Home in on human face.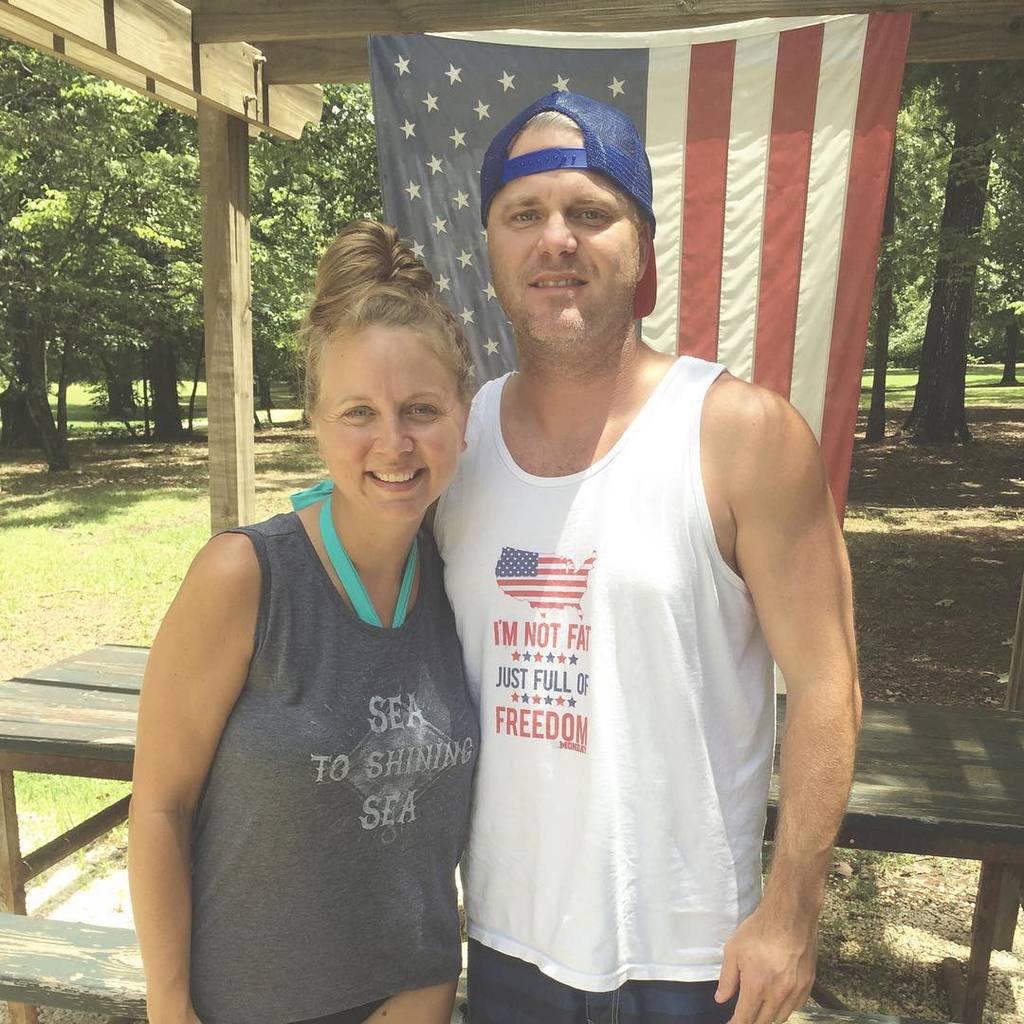
Homed in at <box>488,125,638,364</box>.
